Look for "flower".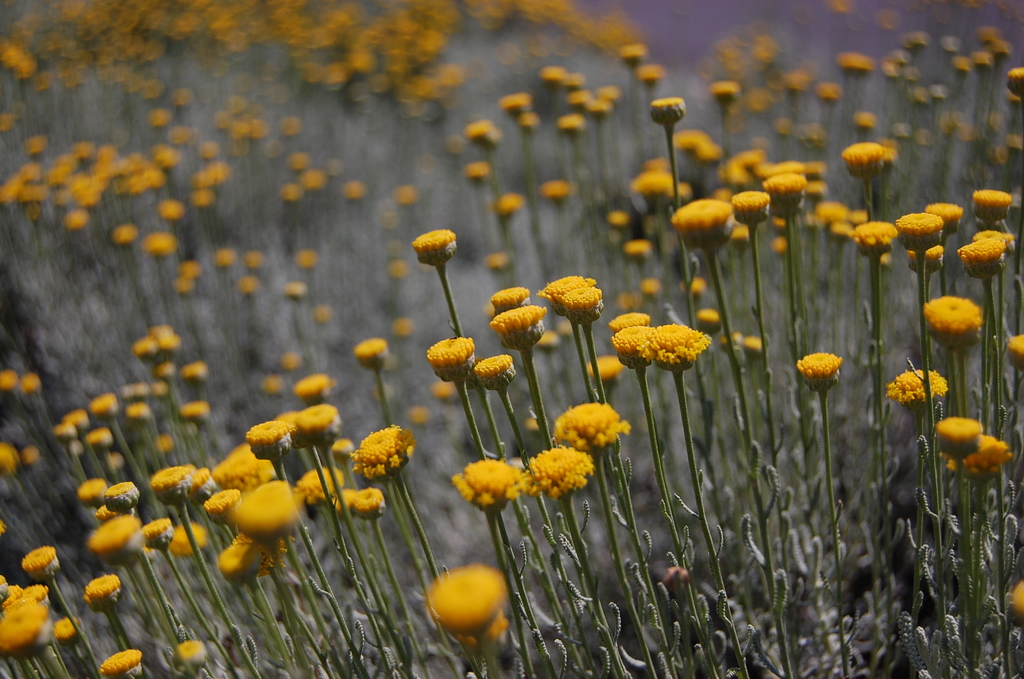
Found: [left=173, top=636, right=212, bottom=666].
